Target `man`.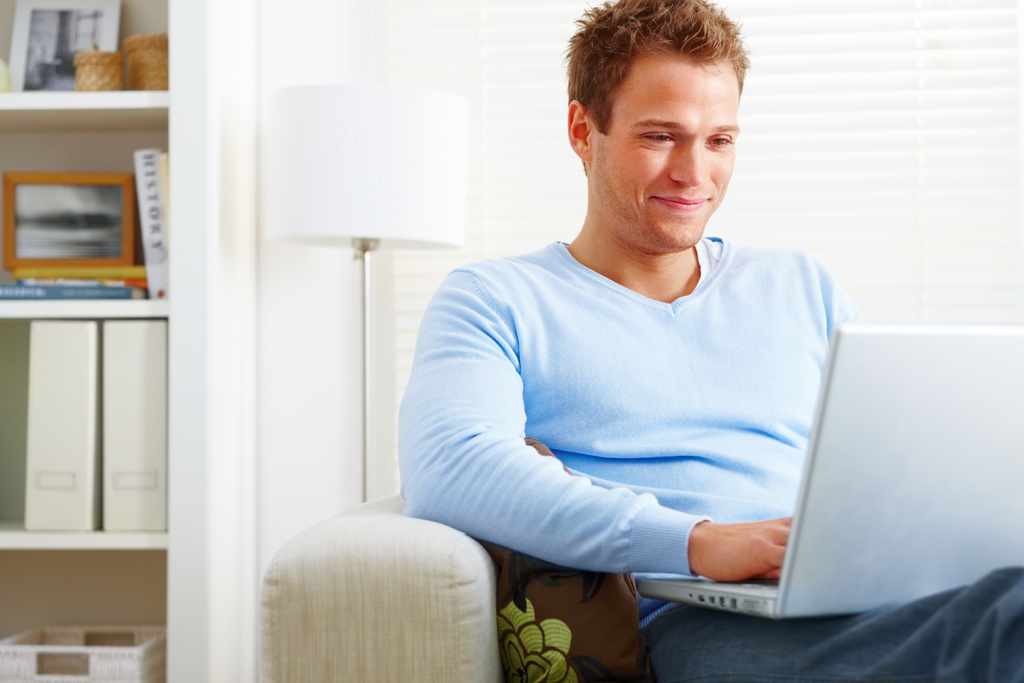
Target region: rect(360, 30, 914, 673).
